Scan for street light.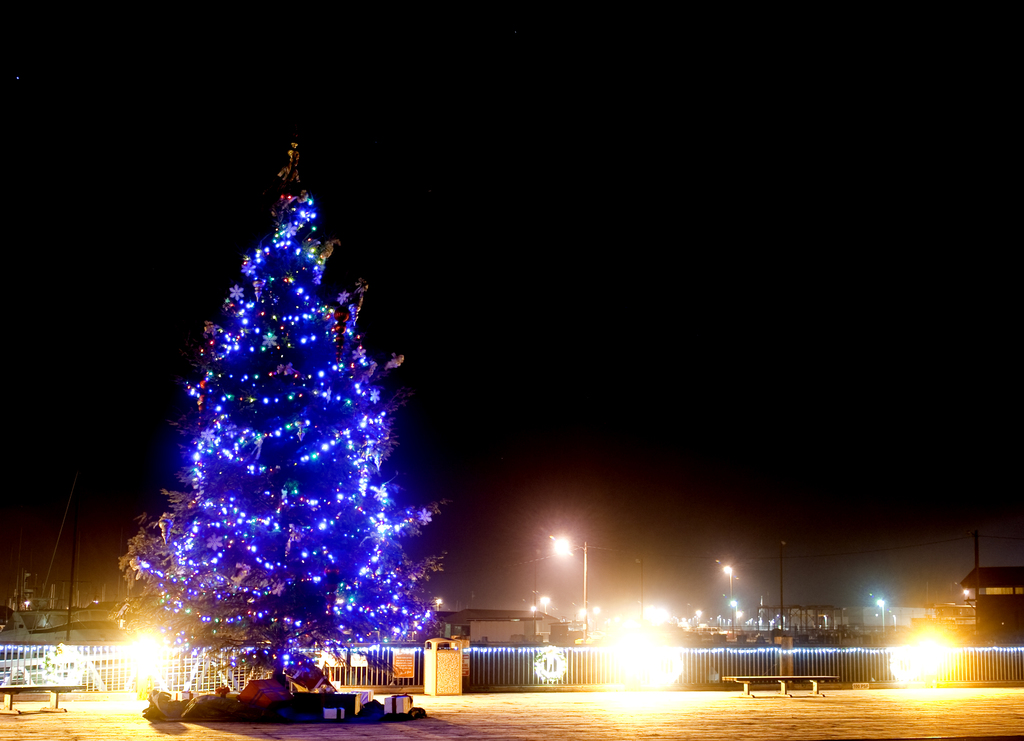
Scan result: (x1=730, y1=597, x2=739, y2=634).
